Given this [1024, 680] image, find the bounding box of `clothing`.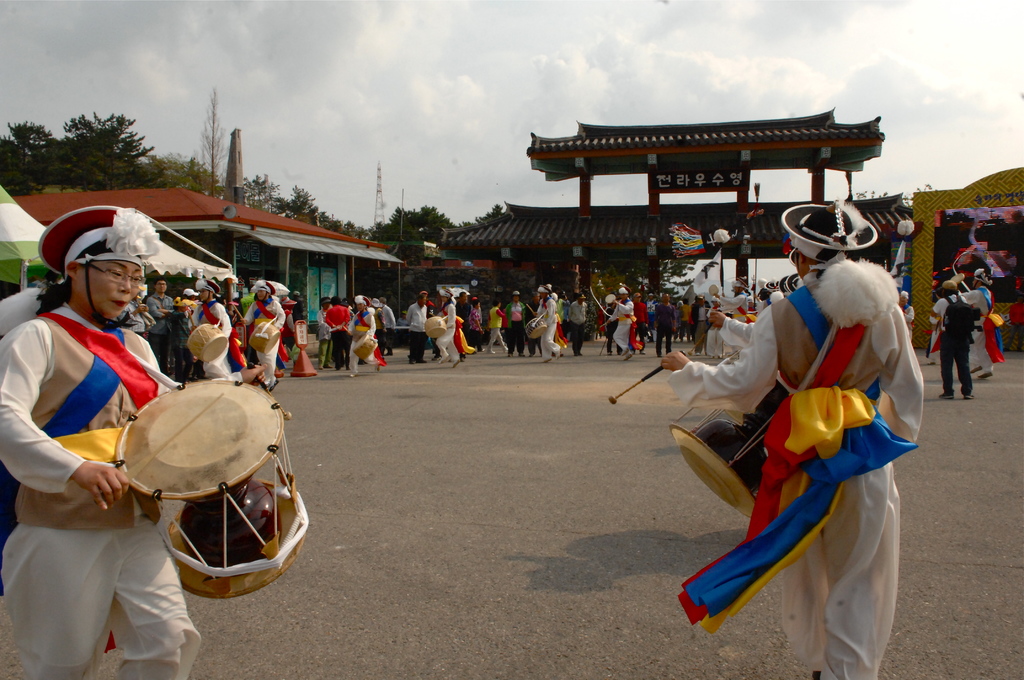
x1=953, y1=282, x2=998, y2=374.
